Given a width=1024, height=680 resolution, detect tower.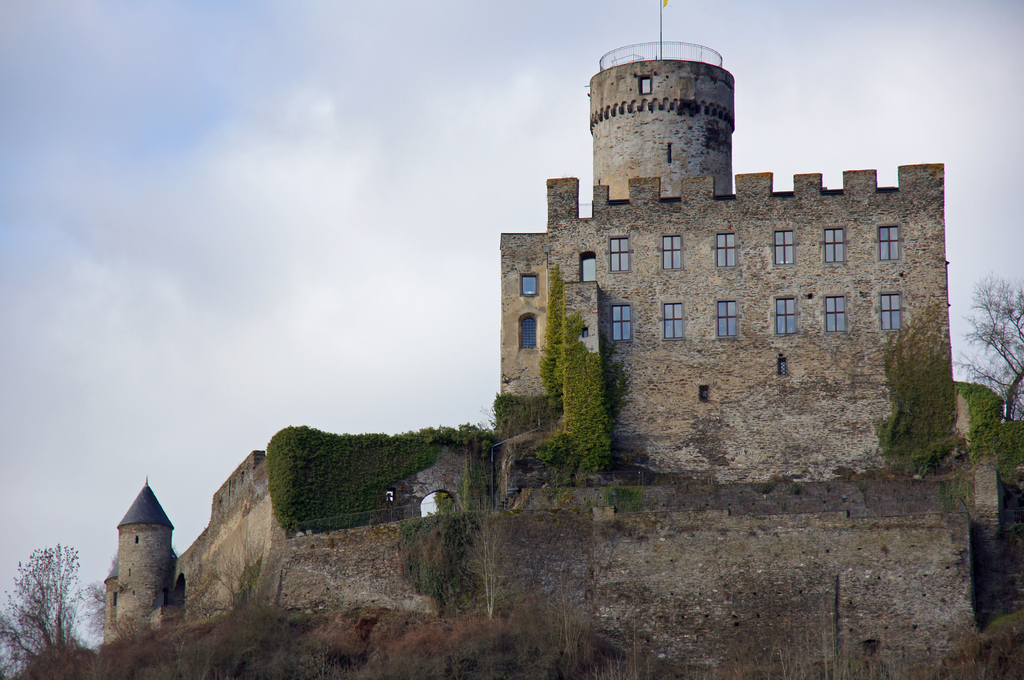
[x1=588, y1=0, x2=730, y2=198].
